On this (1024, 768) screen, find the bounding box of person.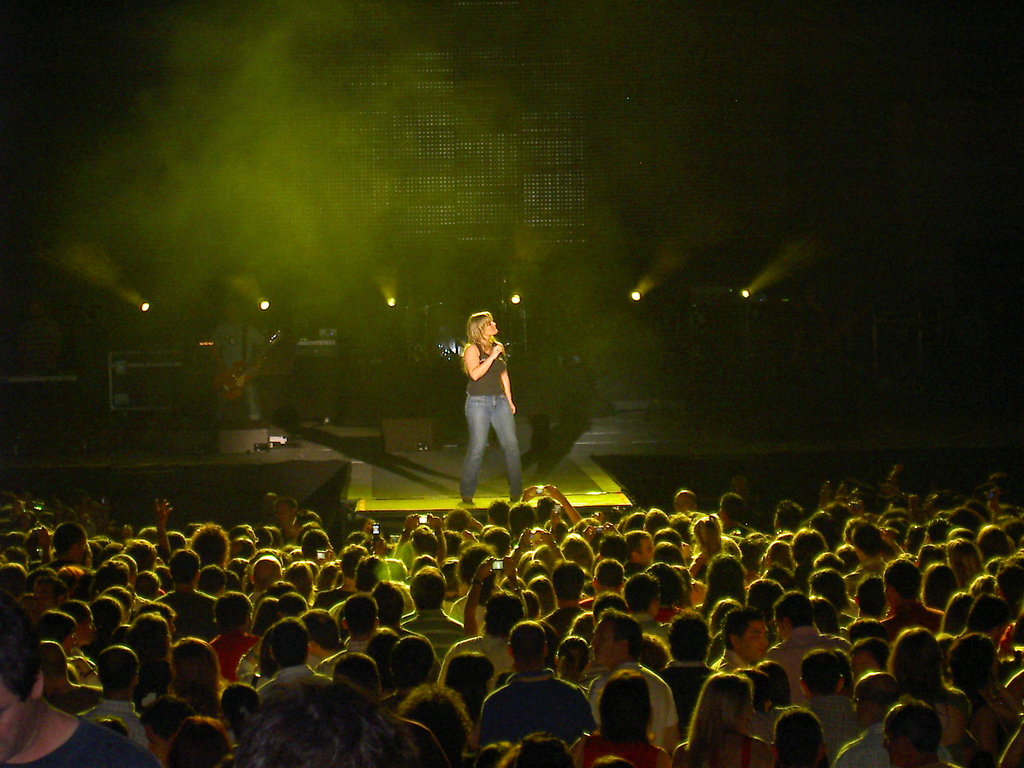
Bounding box: pyautogui.locateOnScreen(0, 457, 1023, 767).
